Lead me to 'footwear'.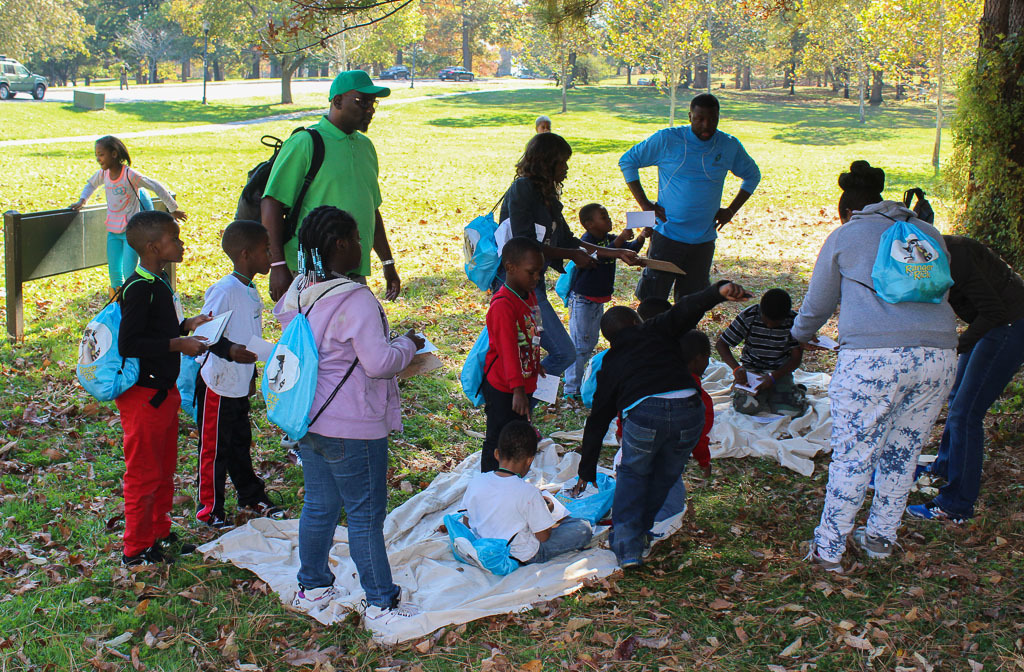
Lead to (left=198, top=509, right=234, bottom=534).
